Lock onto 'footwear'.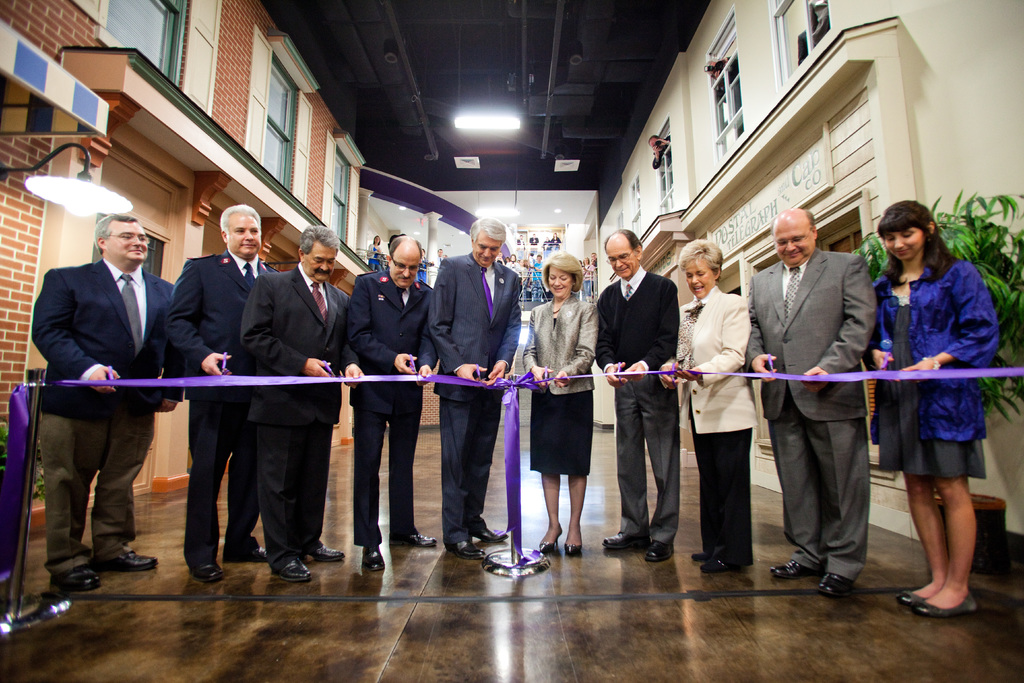
Locked: box(564, 536, 582, 553).
